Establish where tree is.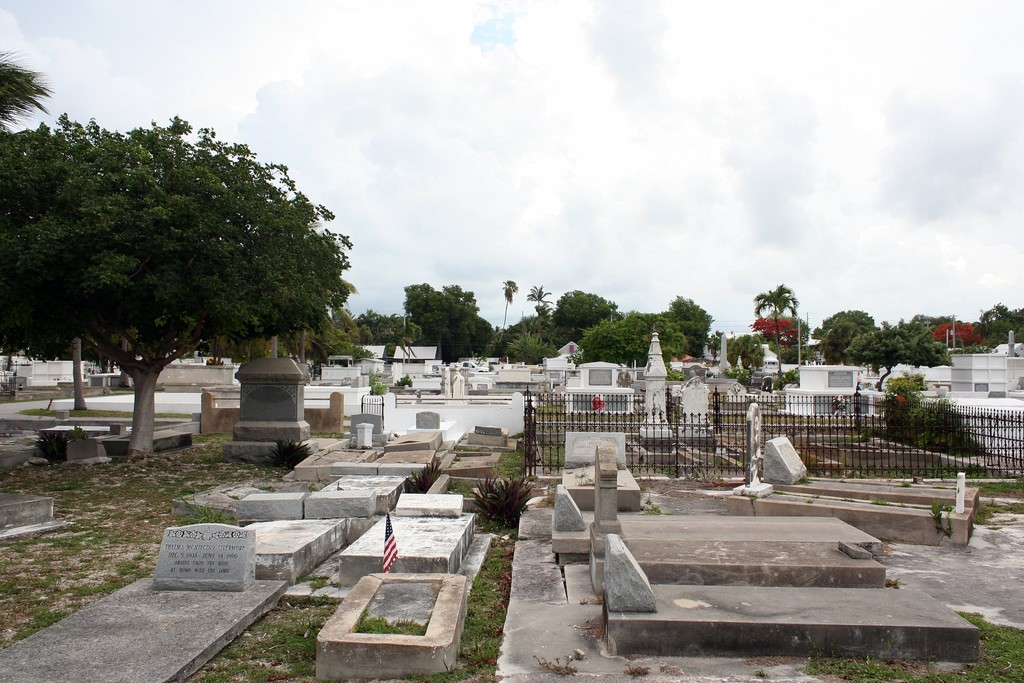
Established at pyautogui.locateOnScreen(883, 314, 943, 329).
